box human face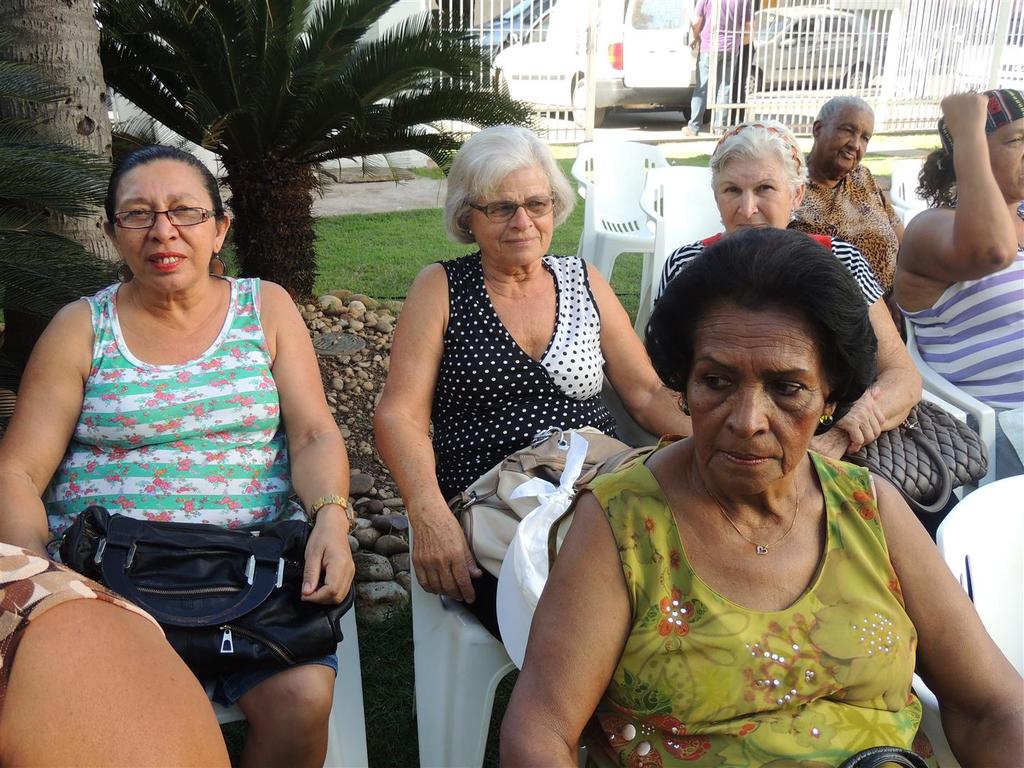
686, 302, 822, 491
